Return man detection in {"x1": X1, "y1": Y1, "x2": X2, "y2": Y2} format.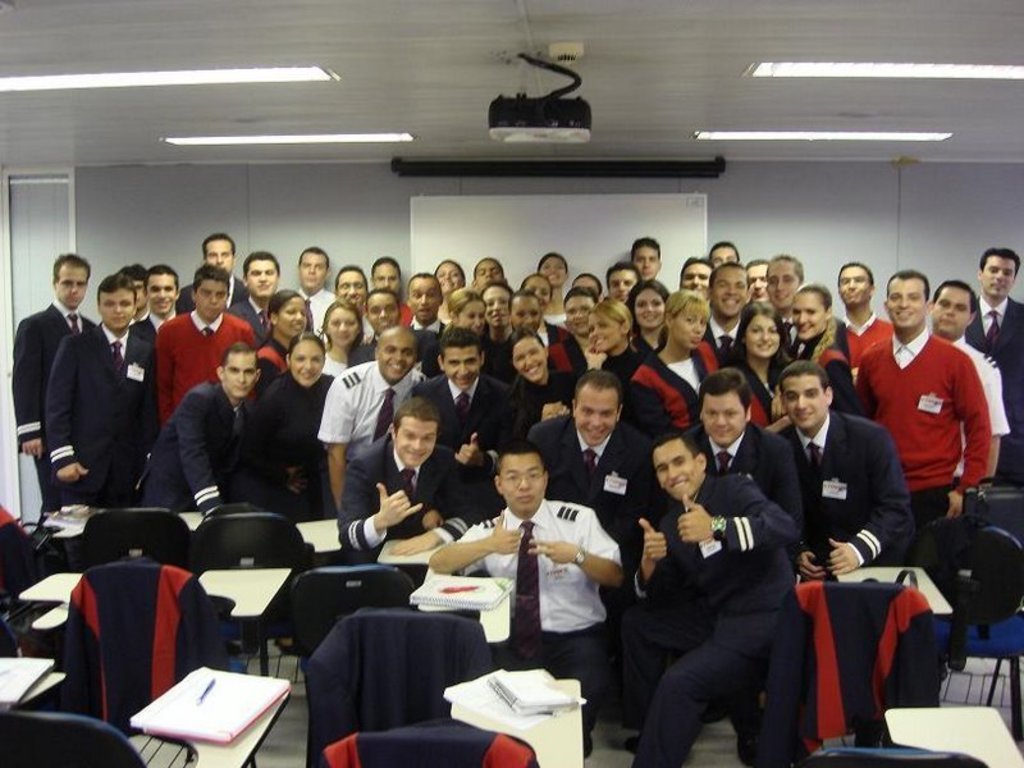
{"x1": 526, "y1": 367, "x2": 659, "y2": 717}.
